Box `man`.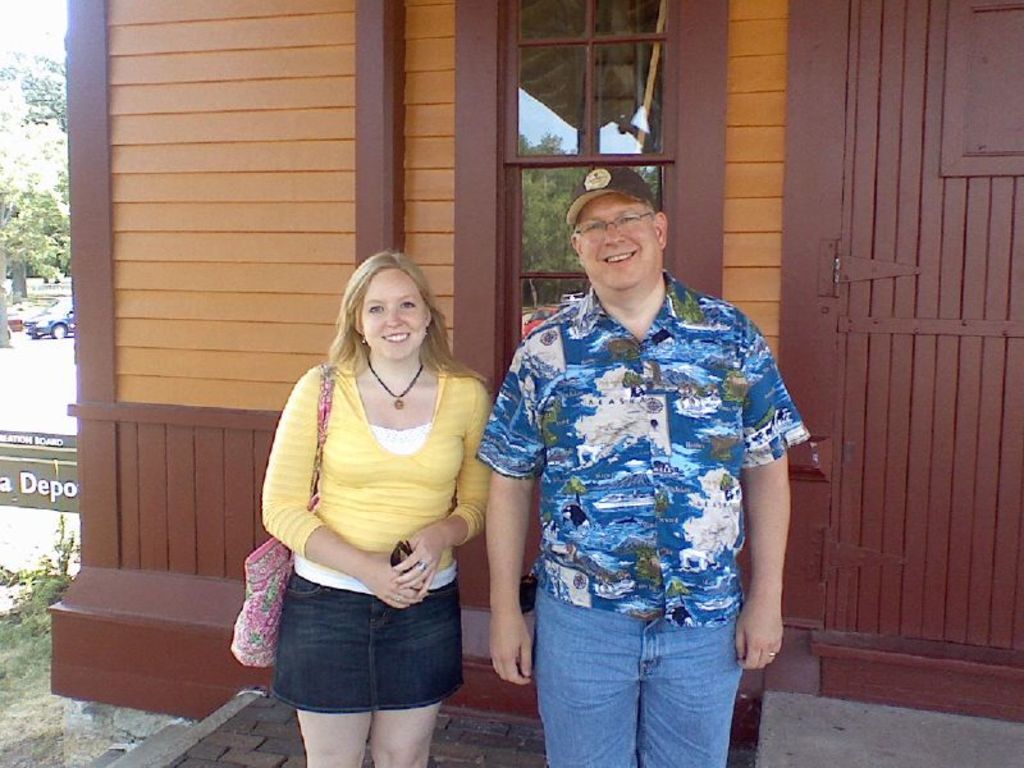
467, 138, 813, 741.
